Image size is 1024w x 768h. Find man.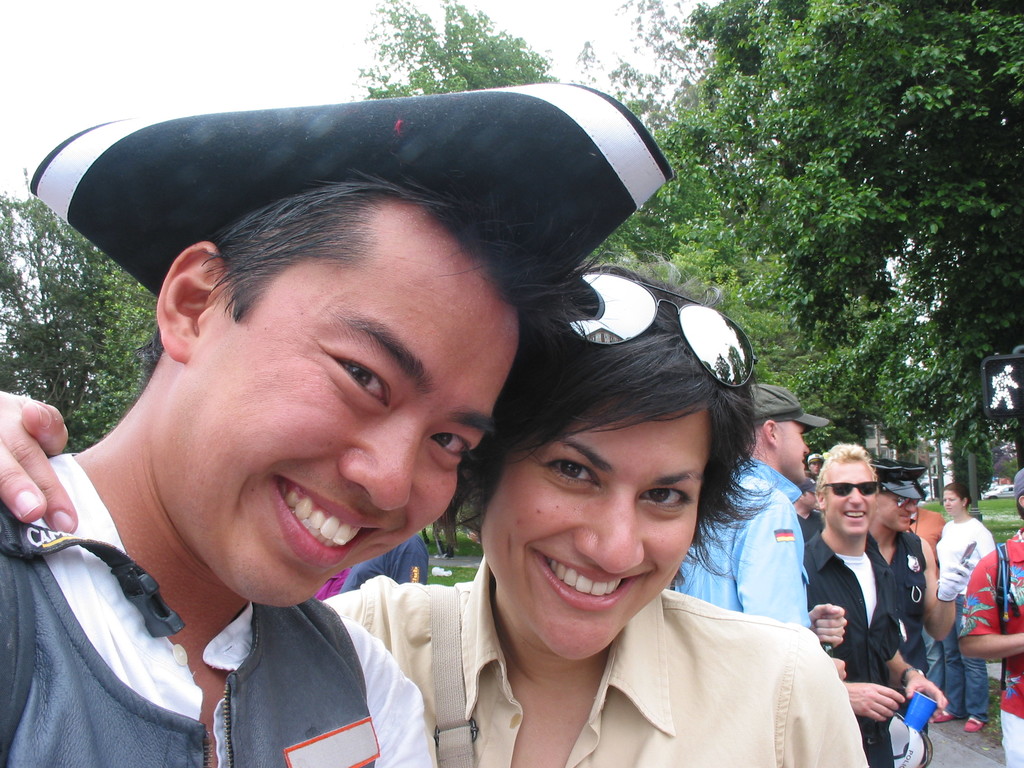
pyautogui.locateOnScreen(959, 471, 1023, 767).
